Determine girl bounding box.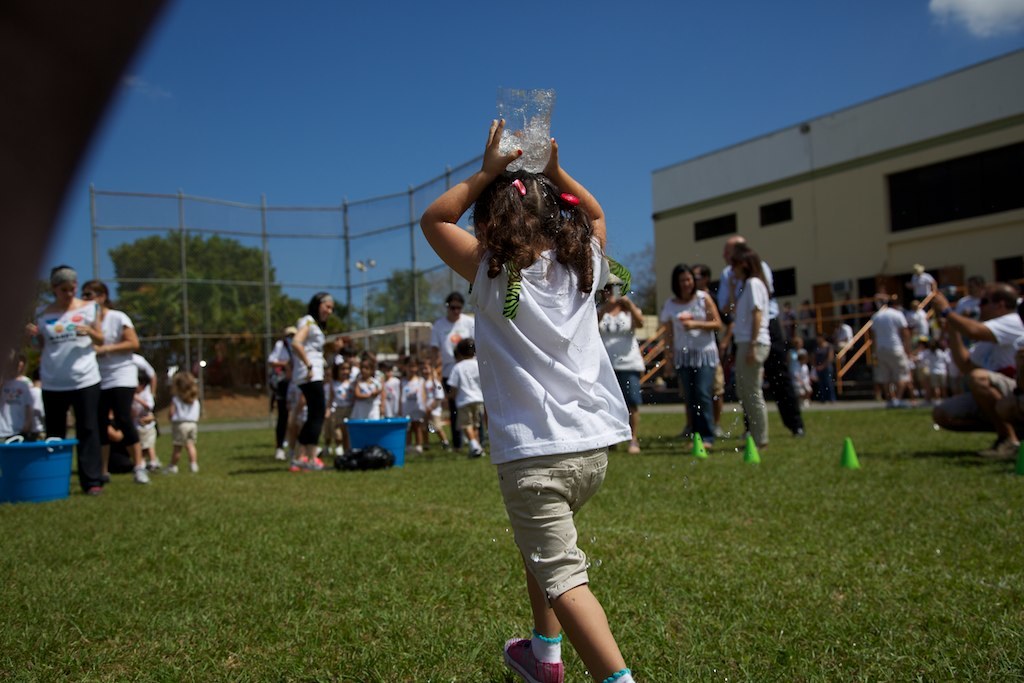
Determined: select_region(163, 372, 200, 472).
